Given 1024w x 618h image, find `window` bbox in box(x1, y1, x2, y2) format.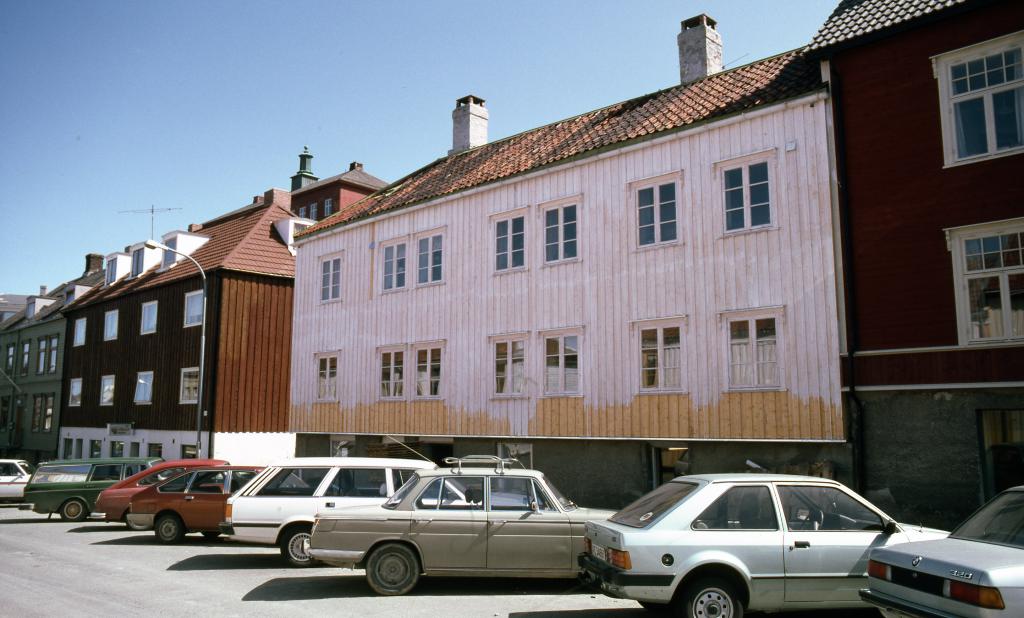
box(690, 485, 778, 530).
